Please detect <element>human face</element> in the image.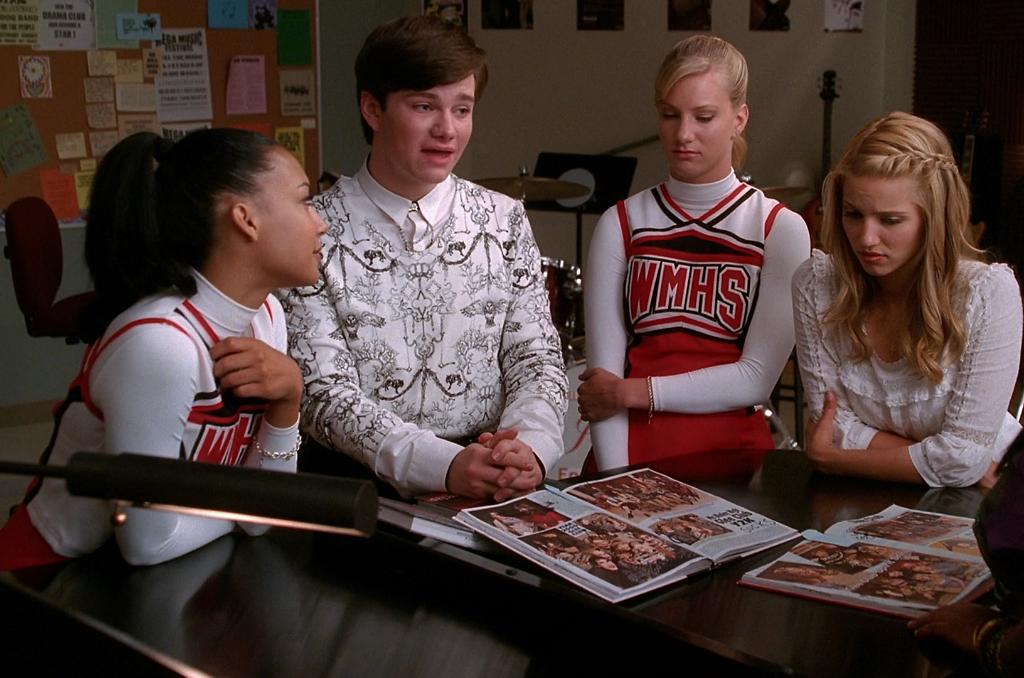
(left=252, top=147, right=327, bottom=281).
